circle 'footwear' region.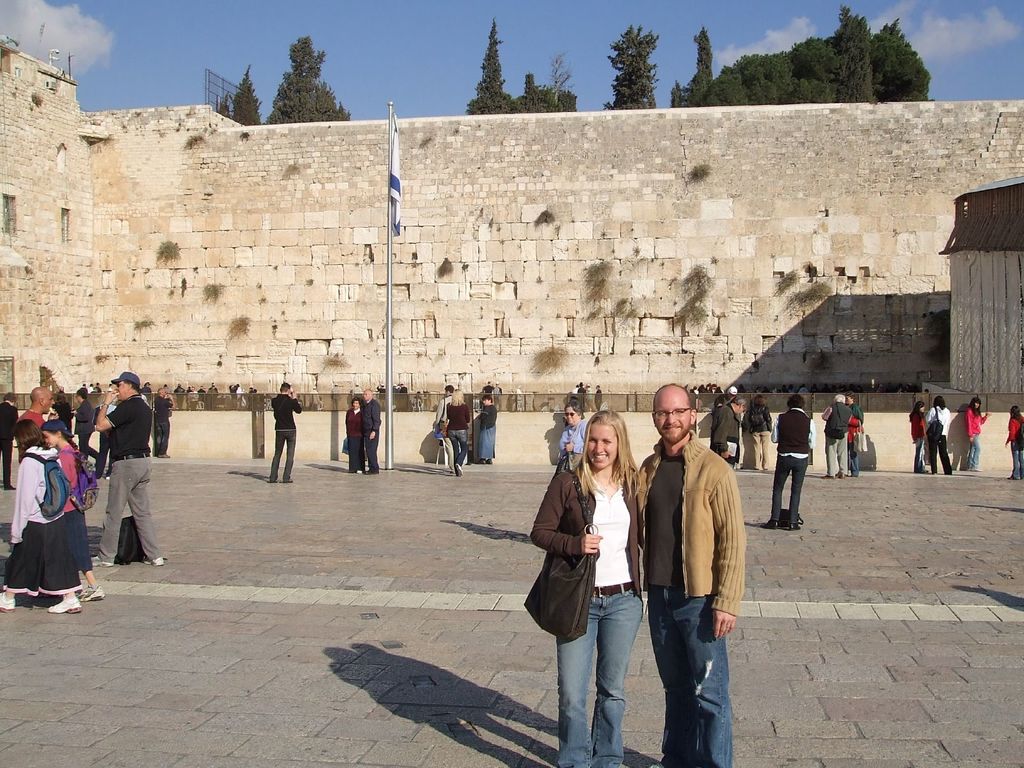
Region: crop(836, 470, 846, 478).
